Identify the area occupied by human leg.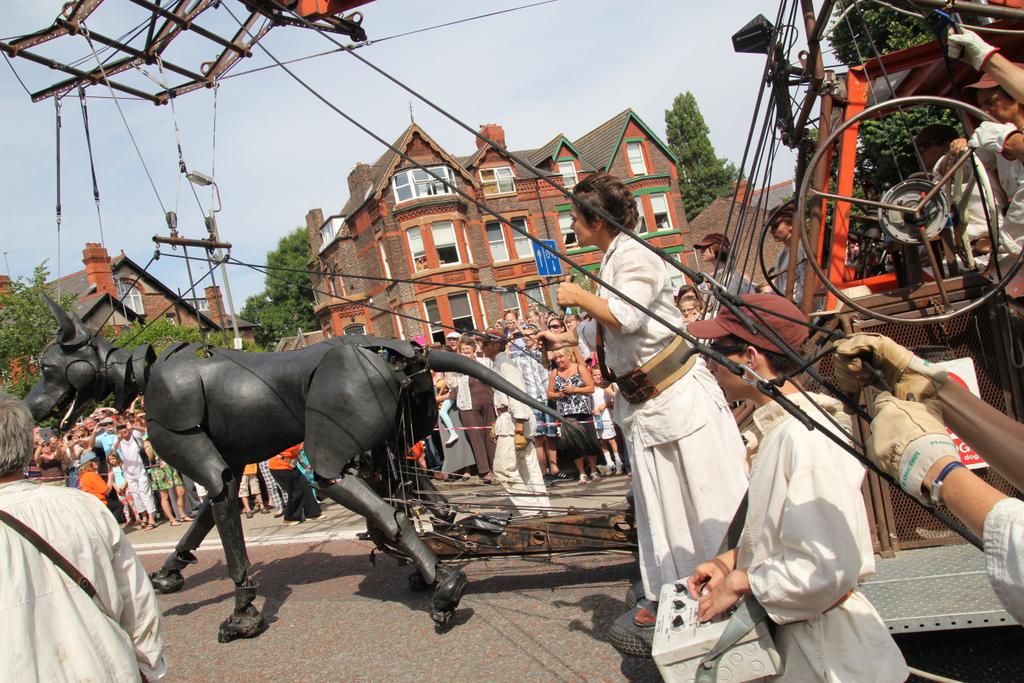
Area: crop(154, 463, 180, 523).
